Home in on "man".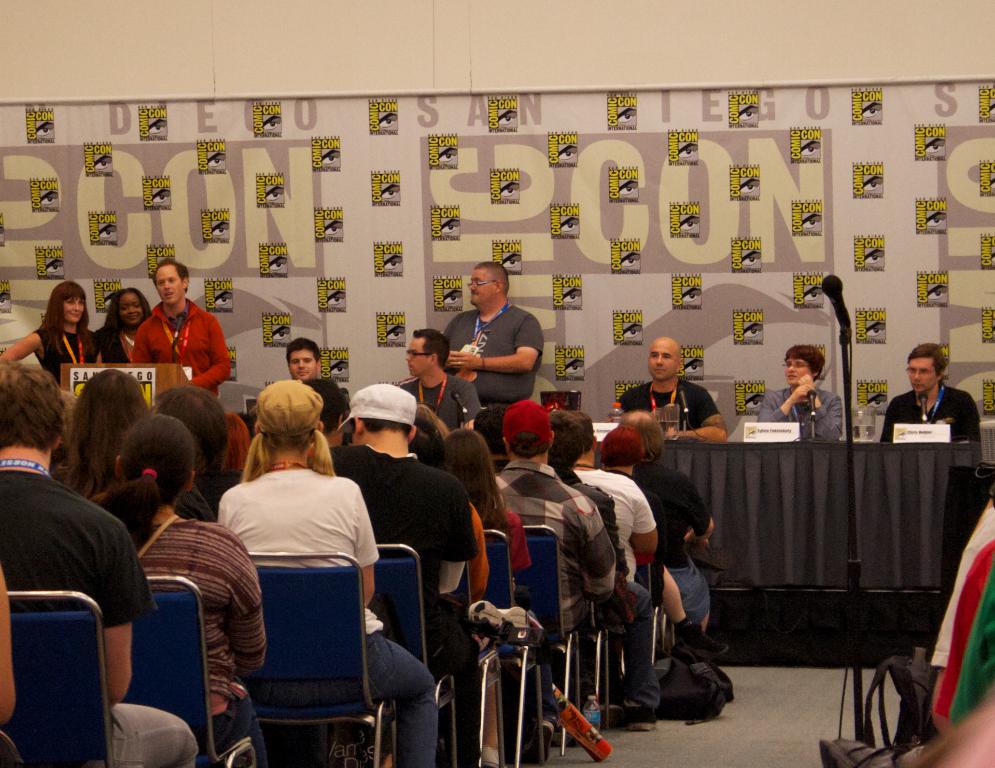
Homed in at region(628, 340, 725, 440).
